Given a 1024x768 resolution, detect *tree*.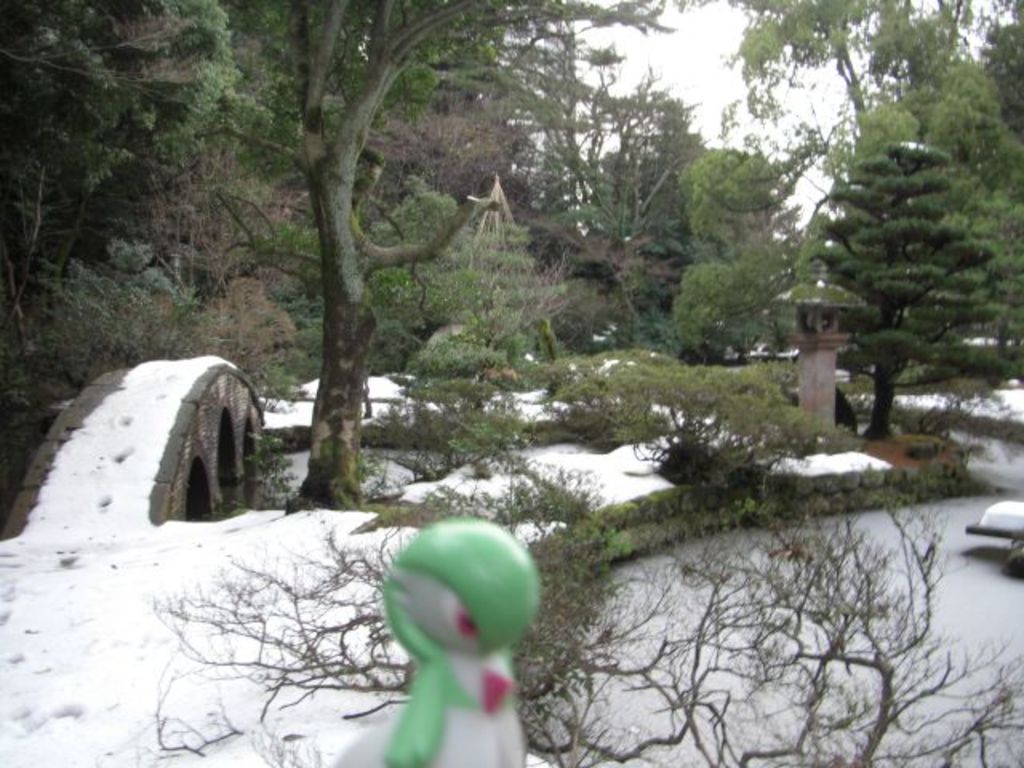
(left=808, top=139, right=1008, bottom=438).
